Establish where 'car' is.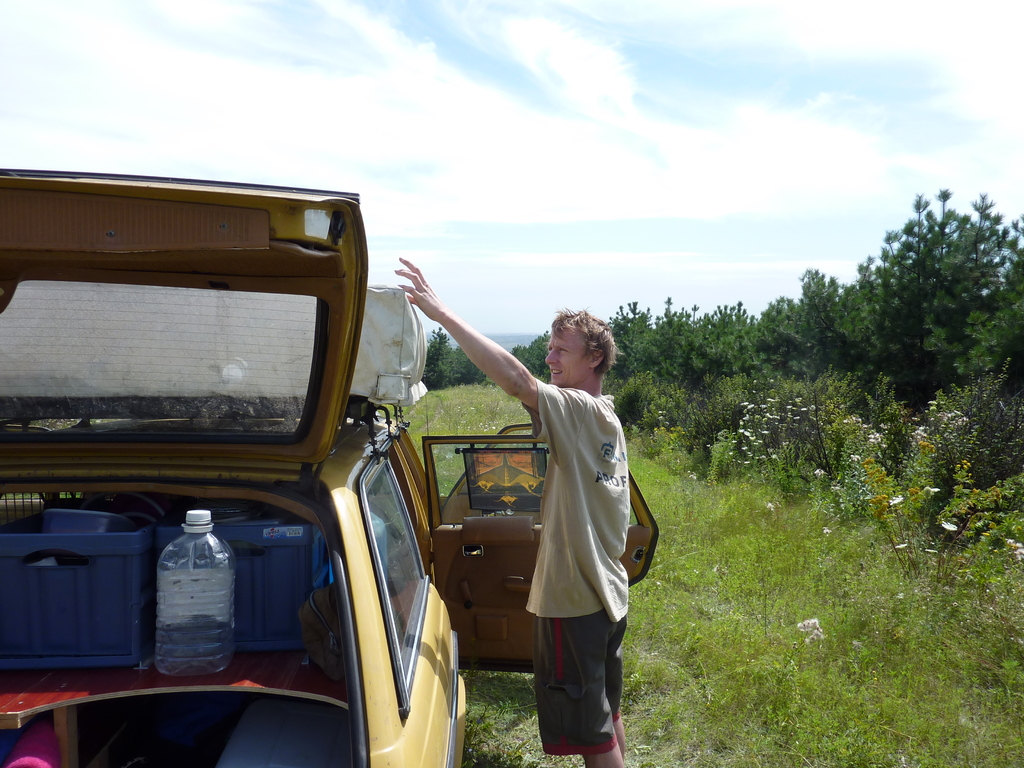
Established at 0,166,662,767.
